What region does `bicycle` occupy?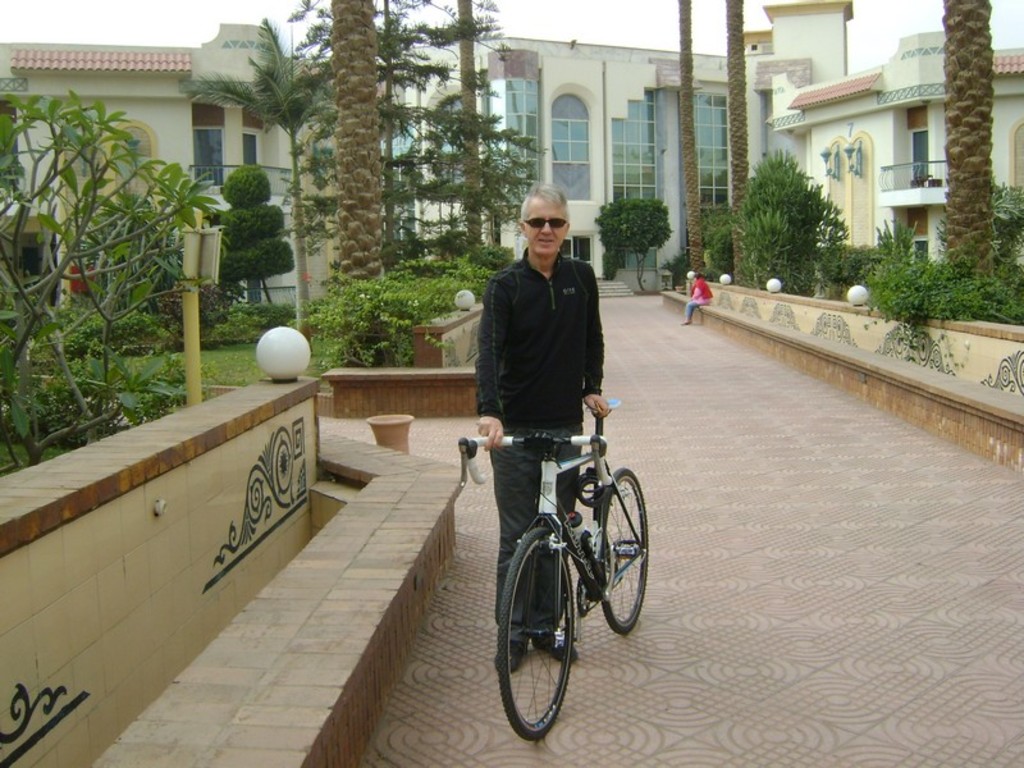
locate(460, 396, 650, 744).
